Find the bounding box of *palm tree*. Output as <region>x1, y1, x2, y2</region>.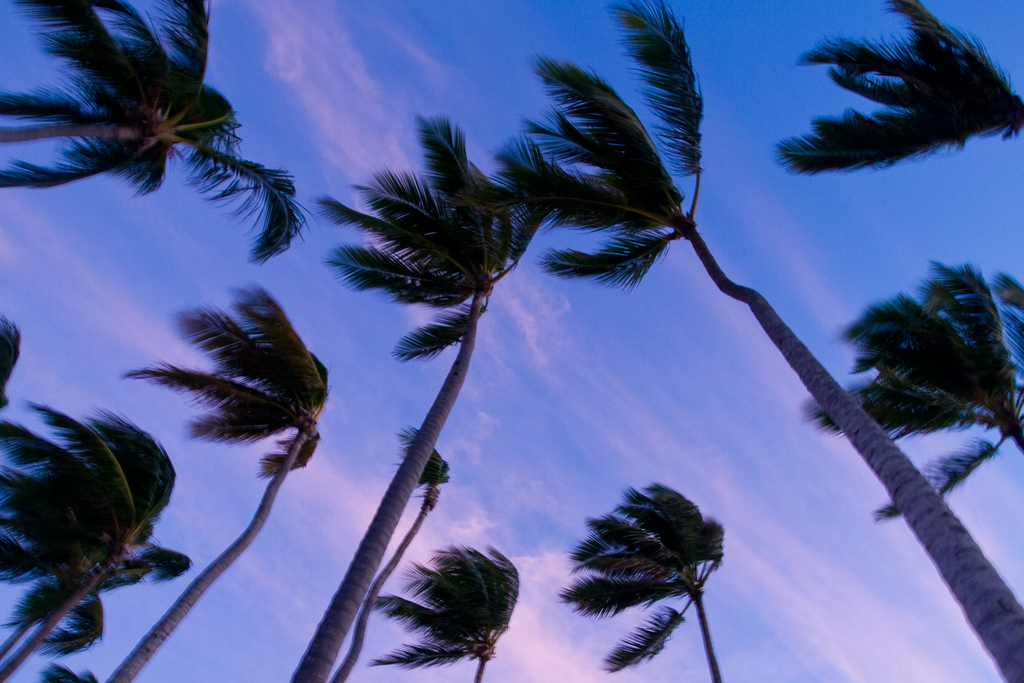
<region>314, 117, 513, 674</region>.
